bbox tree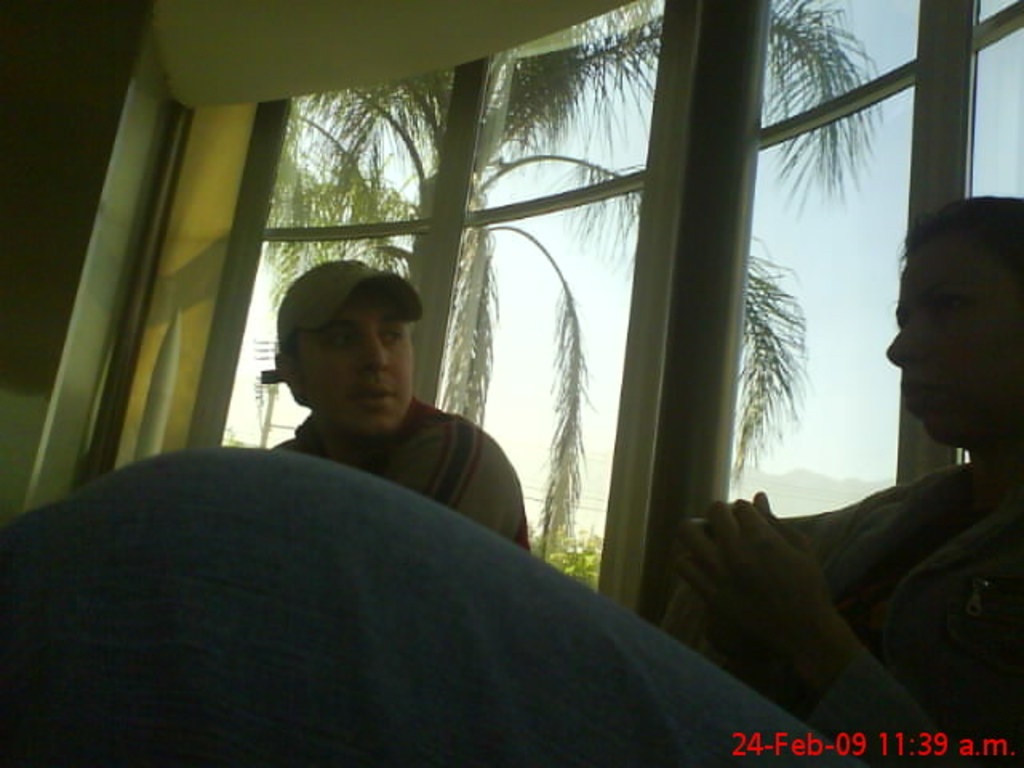
<bbox>259, 0, 880, 566</bbox>
